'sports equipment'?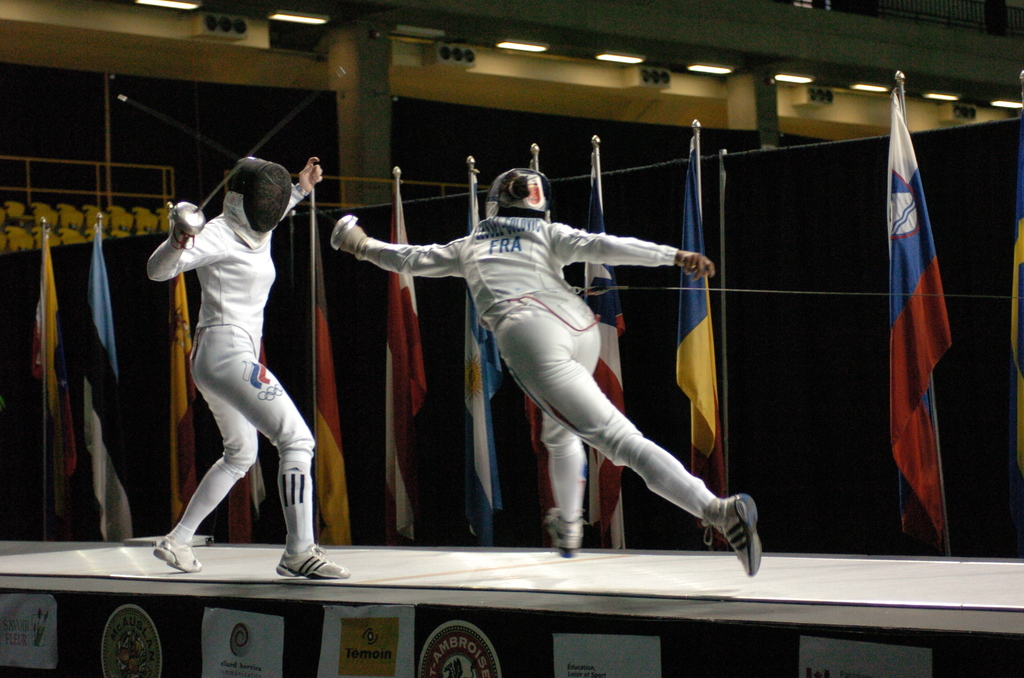
<region>122, 93, 372, 245</region>
